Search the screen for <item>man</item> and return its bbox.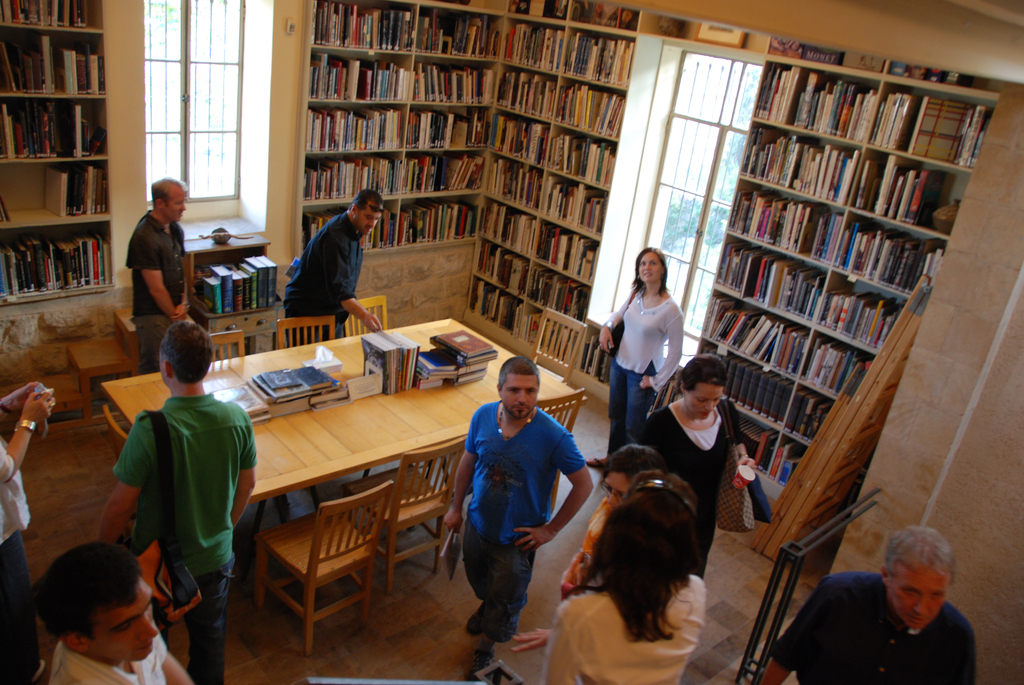
Found: (left=762, top=524, right=977, bottom=684).
